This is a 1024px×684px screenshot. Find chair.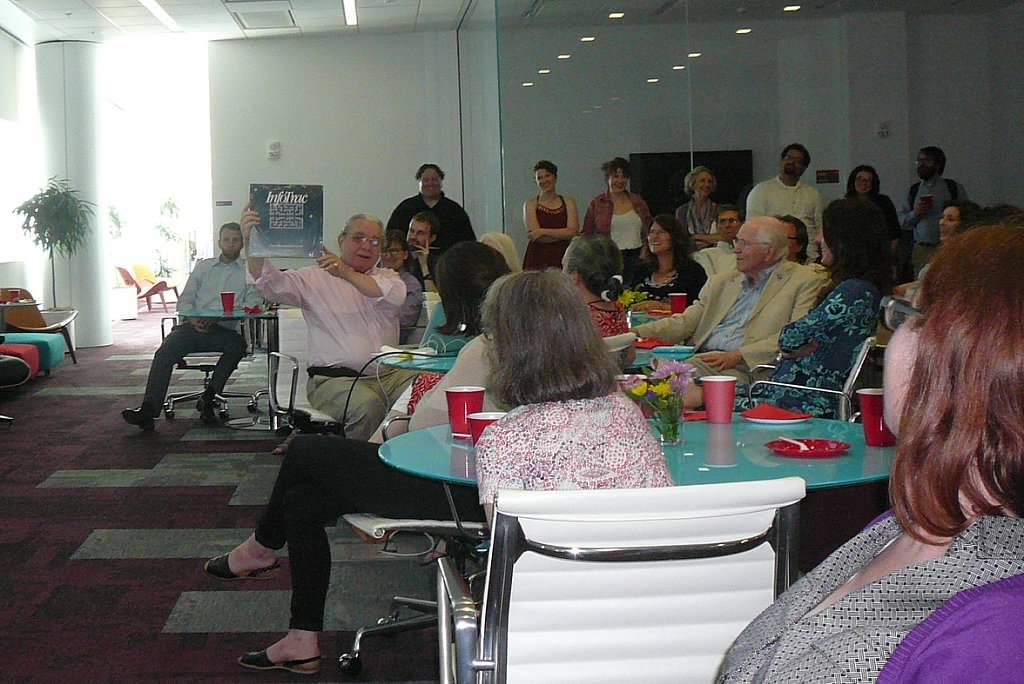
Bounding box: {"x1": 0, "y1": 286, "x2": 81, "y2": 363}.
